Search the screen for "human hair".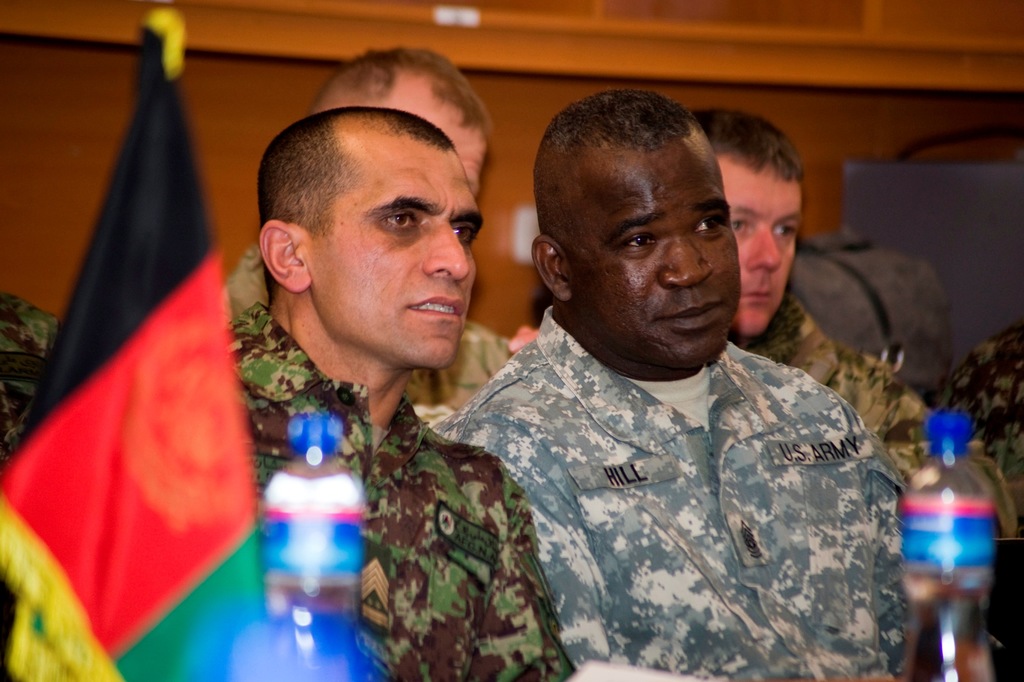
Found at 690/109/805/176.
